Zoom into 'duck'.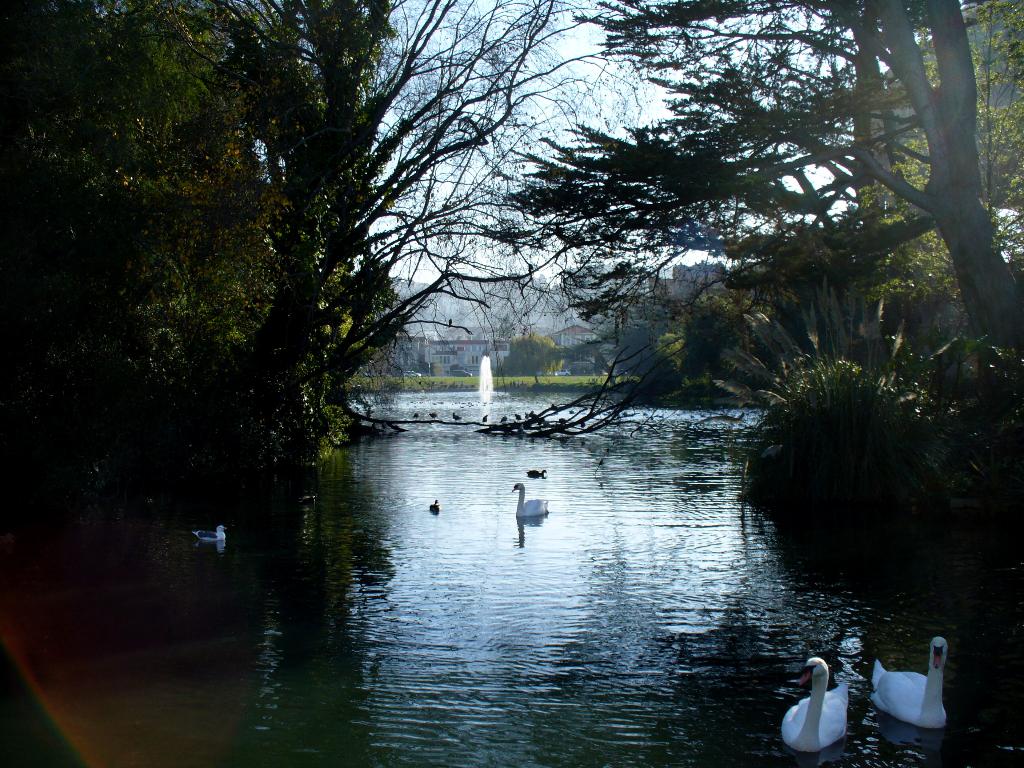
Zoom target: 779, 657, 863, 755.
